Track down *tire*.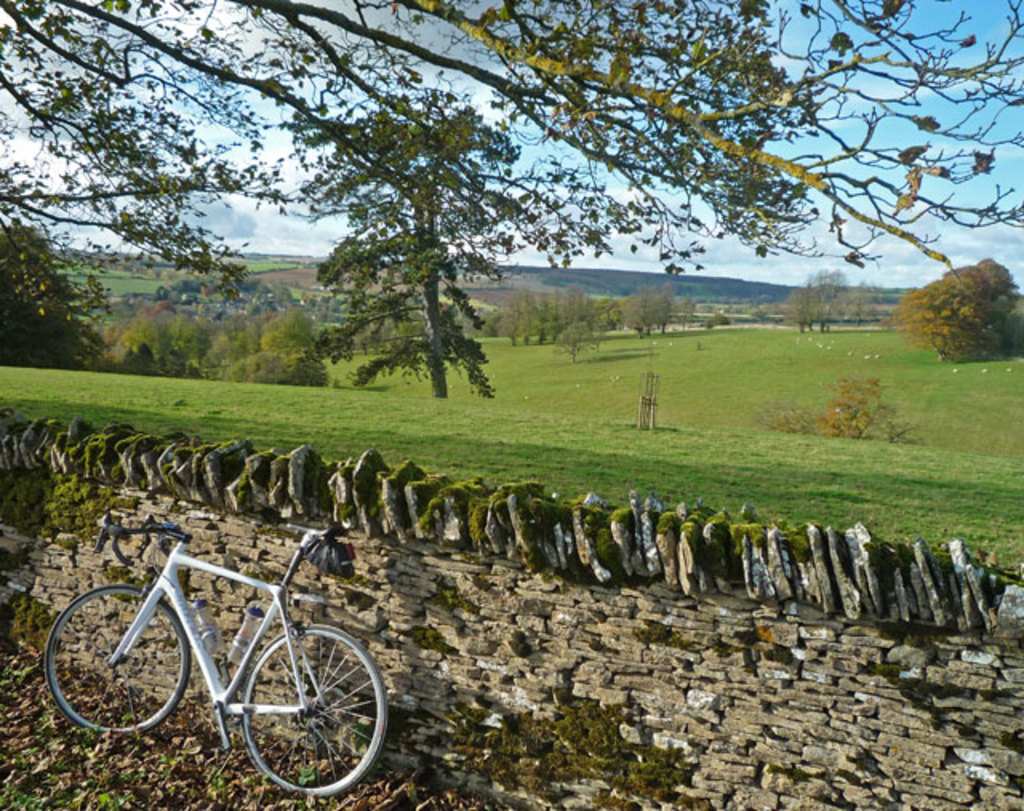
Tracked to bbox=(242, 619, 389, 793).
